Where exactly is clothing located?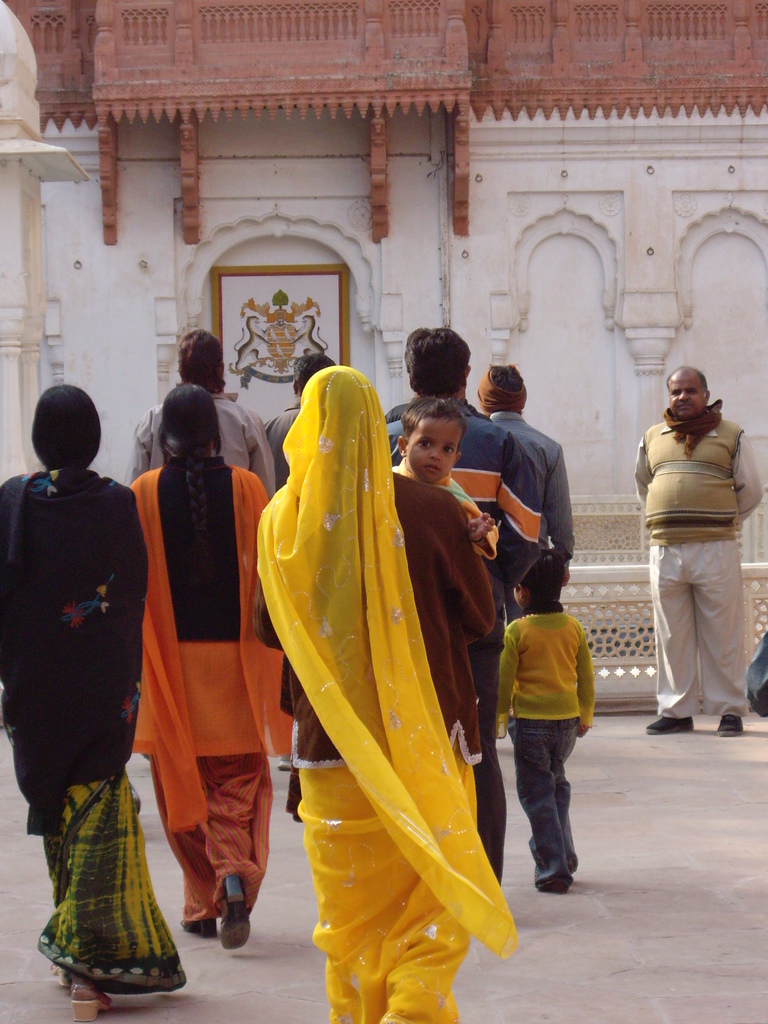
Its bounding box is box(259, 391, 309, 503).
